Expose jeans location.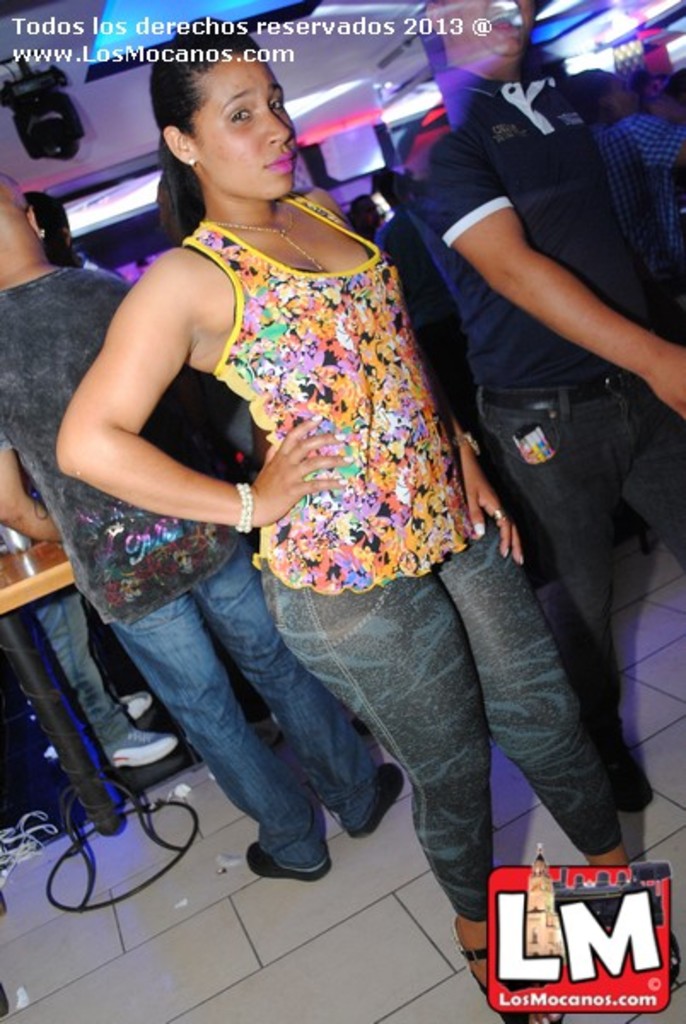
Exposed at {"x1": 108, "y1": 529, "x2": 379, "y2": 870}.
